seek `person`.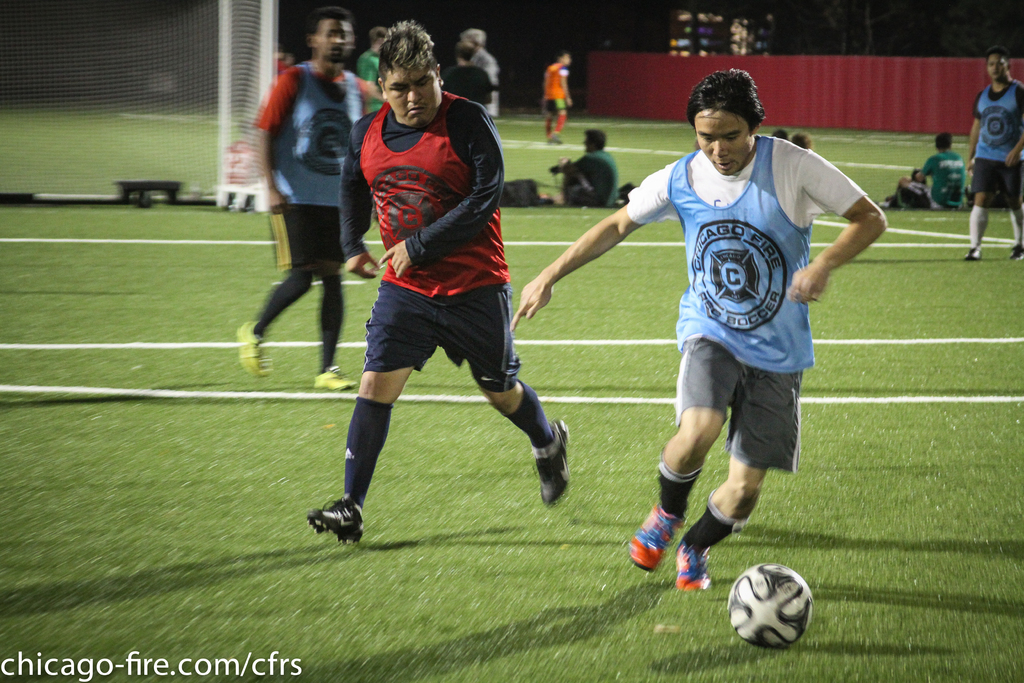
bbox=(547, 50, 572, 143).
